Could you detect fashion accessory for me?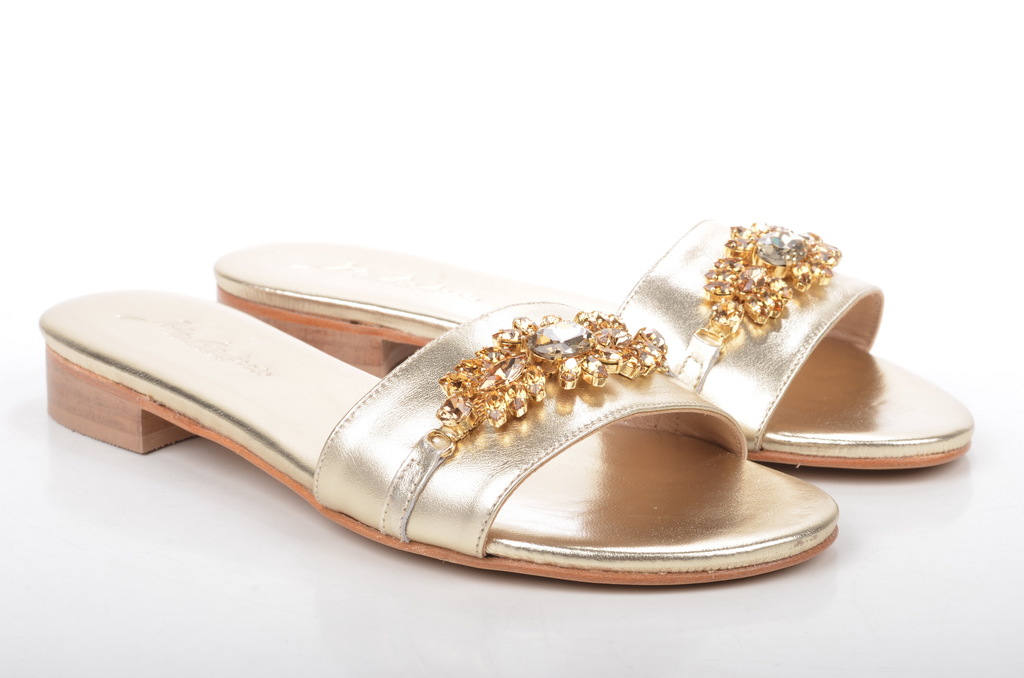
Detection result: 214/215/973/473.
